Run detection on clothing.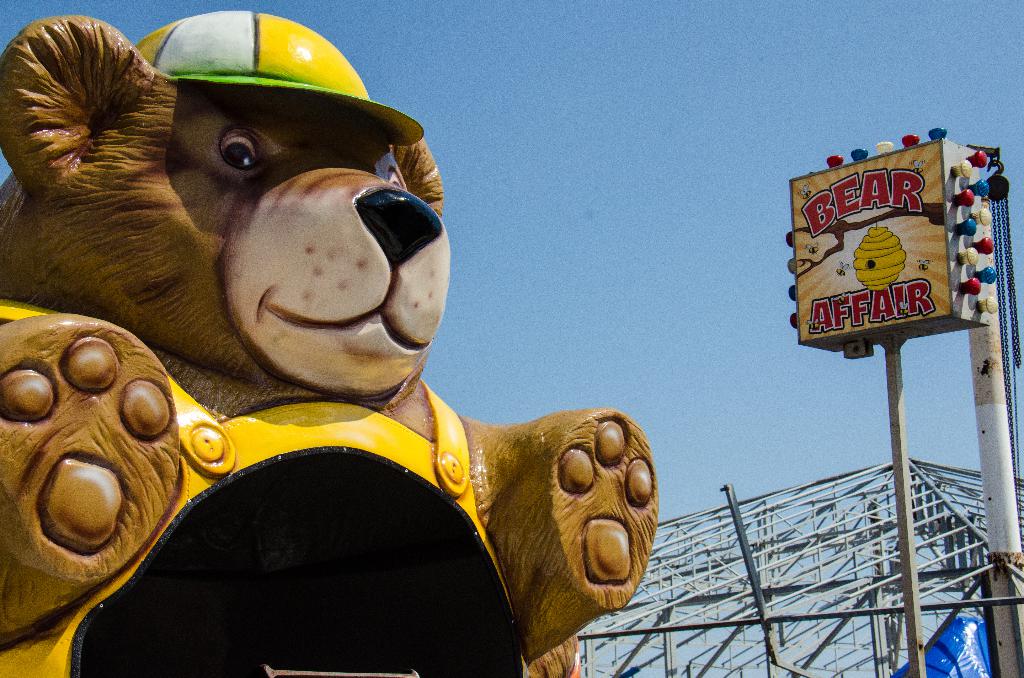
Result: 0, 300, 537, 677.
